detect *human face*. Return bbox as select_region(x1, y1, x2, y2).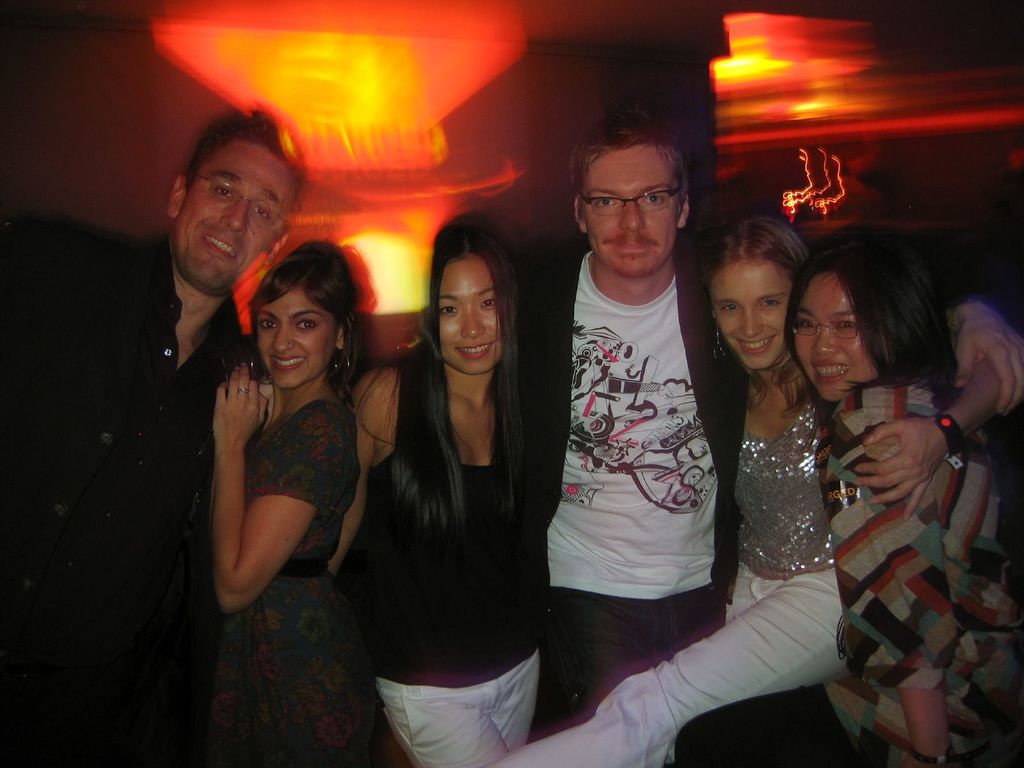
select_region(710, 263, 792, 371).
